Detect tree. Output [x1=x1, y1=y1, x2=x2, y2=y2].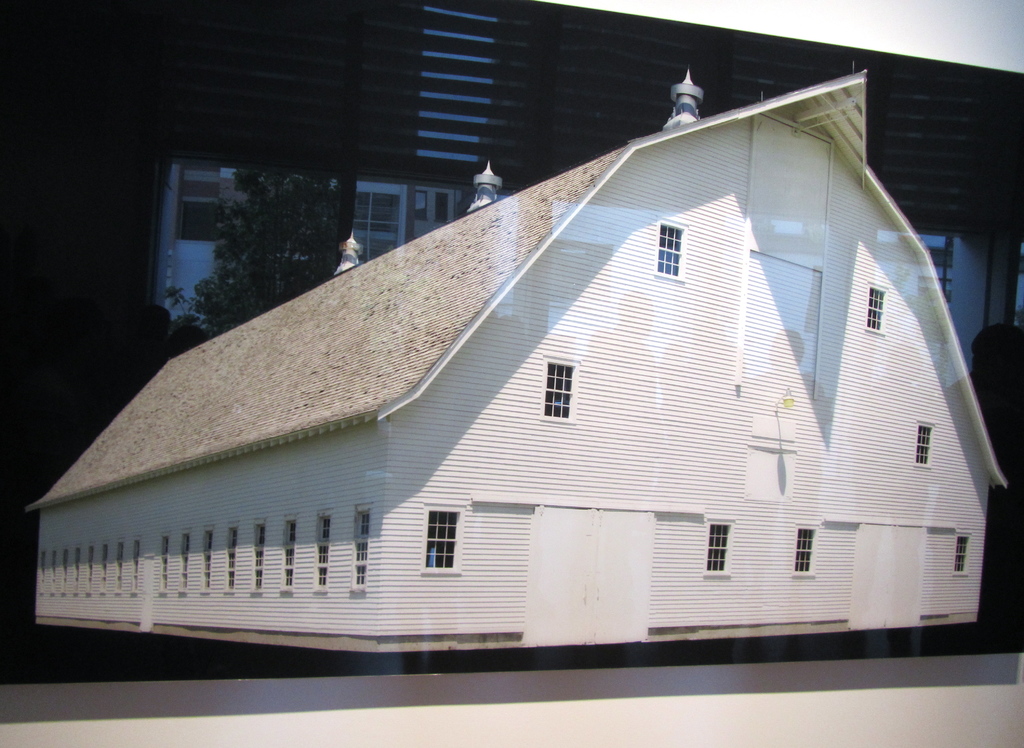
[x1=168, y1=156, x2=366, y2=296].
